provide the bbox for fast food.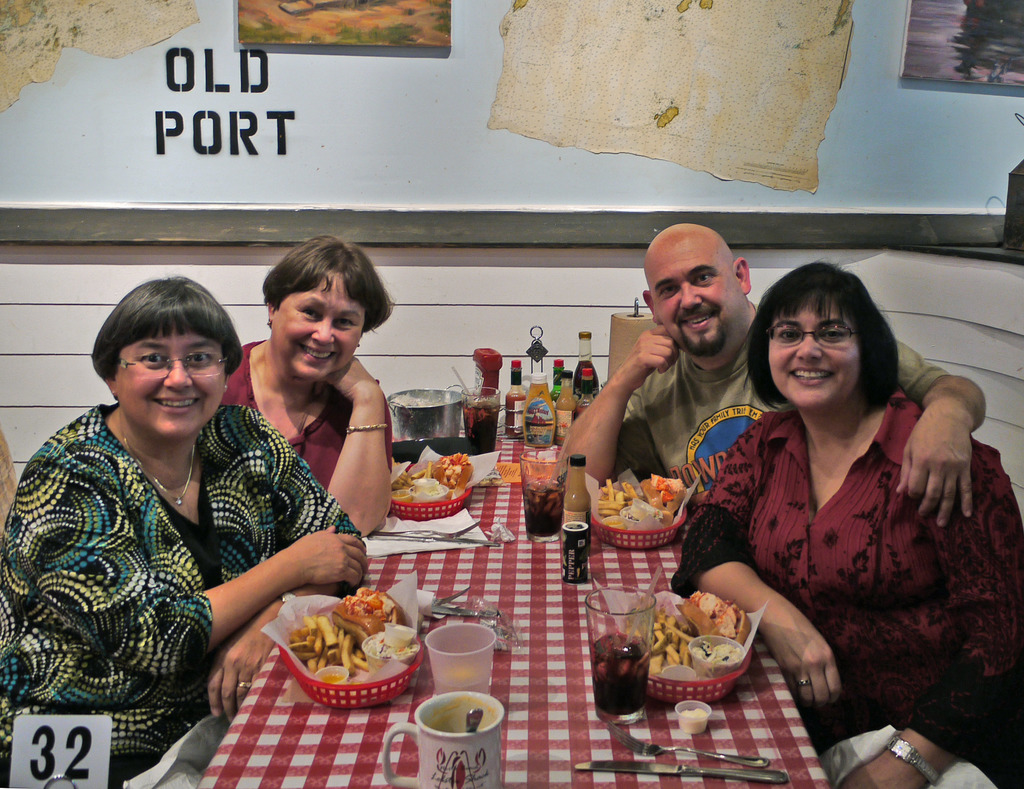
bbox(639, 468, 695, 517).
